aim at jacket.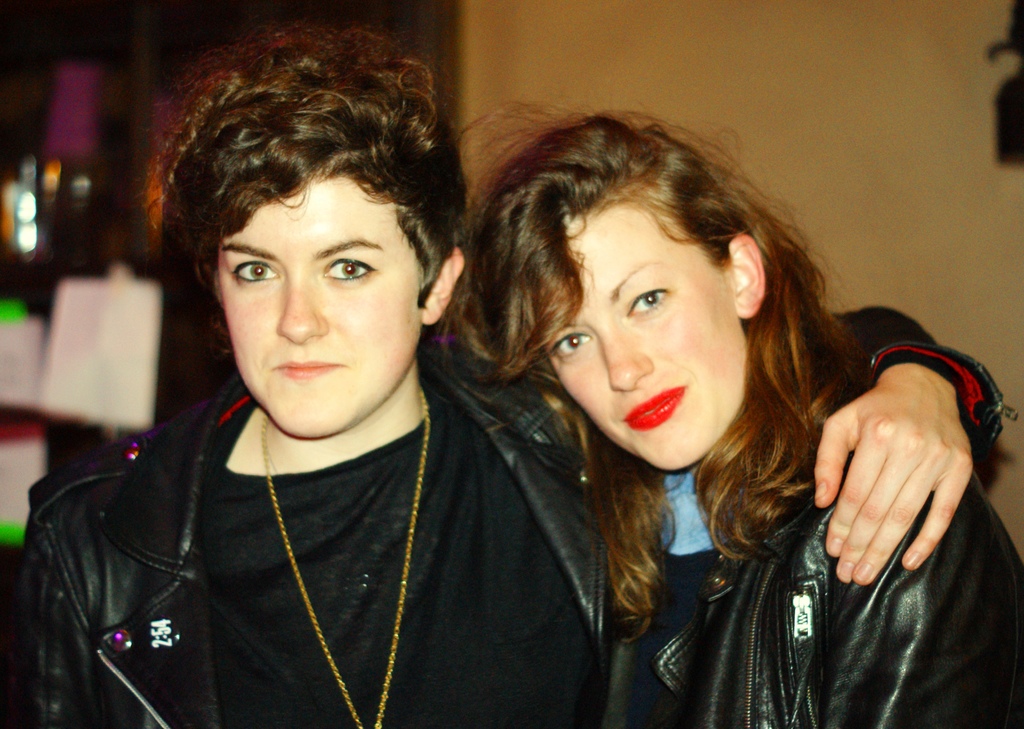
Aimed at left=619, top=484, right=1021, bottom=728.
